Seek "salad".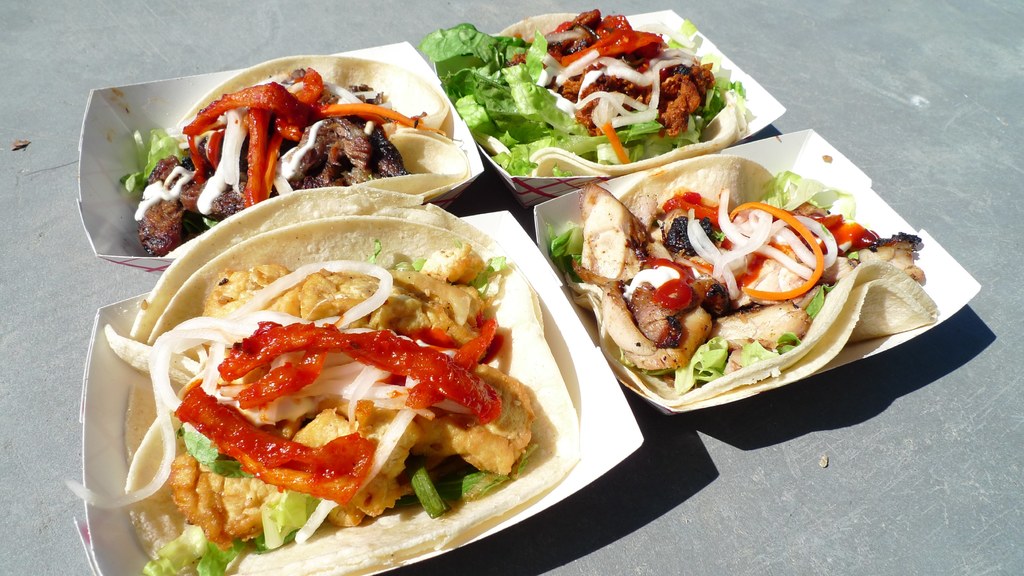
[541,159,928,406].
